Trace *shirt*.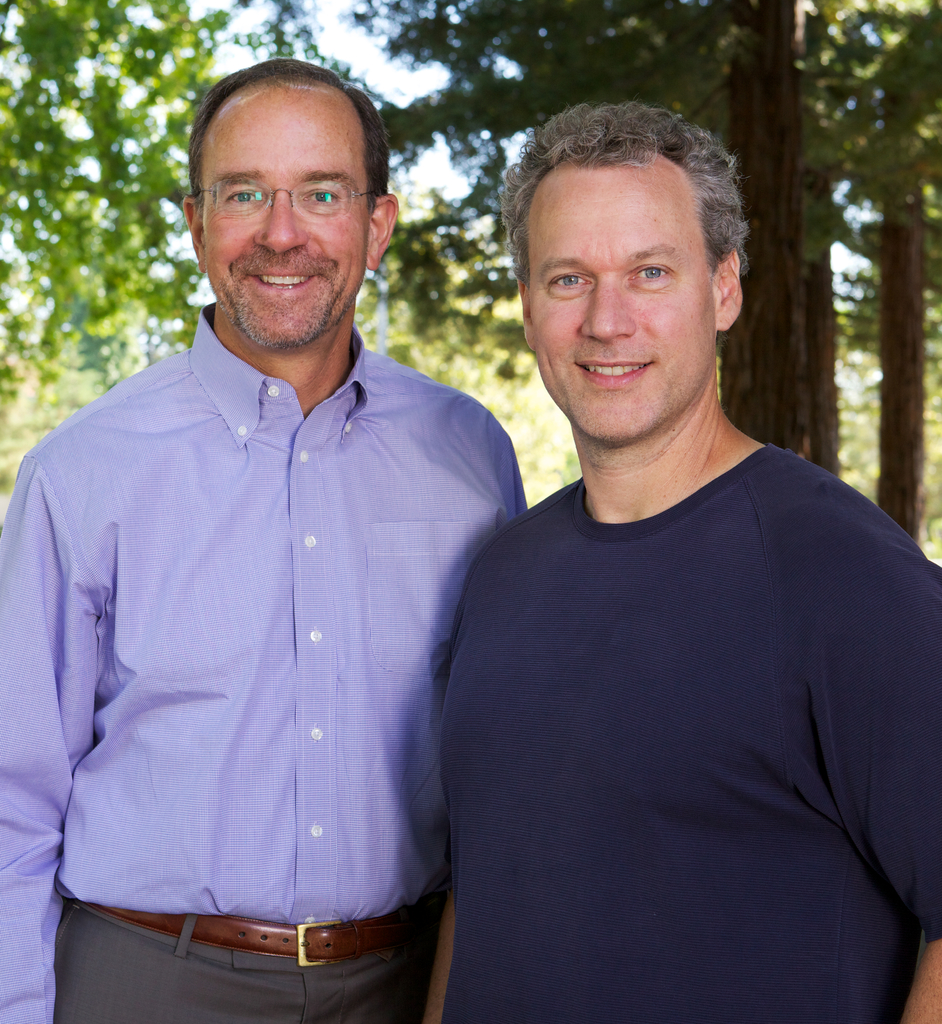
Traced to 0,304,527,1023.
